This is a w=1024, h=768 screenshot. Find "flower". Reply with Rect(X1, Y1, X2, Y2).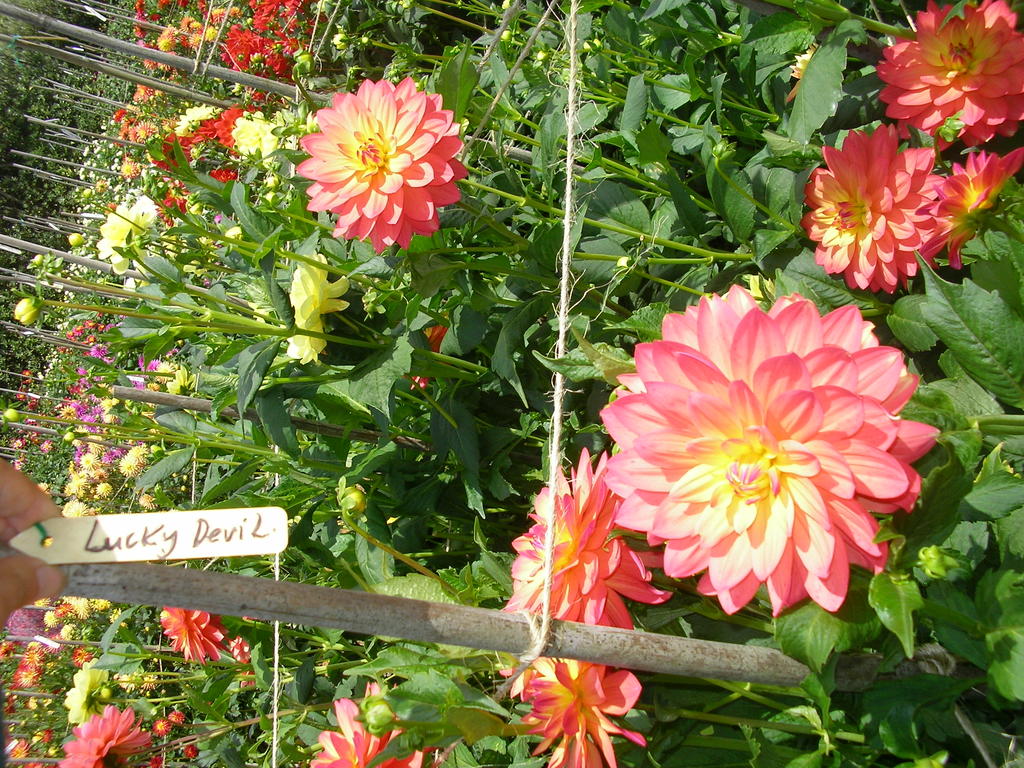
Rect(495, 445, 675, 630).
